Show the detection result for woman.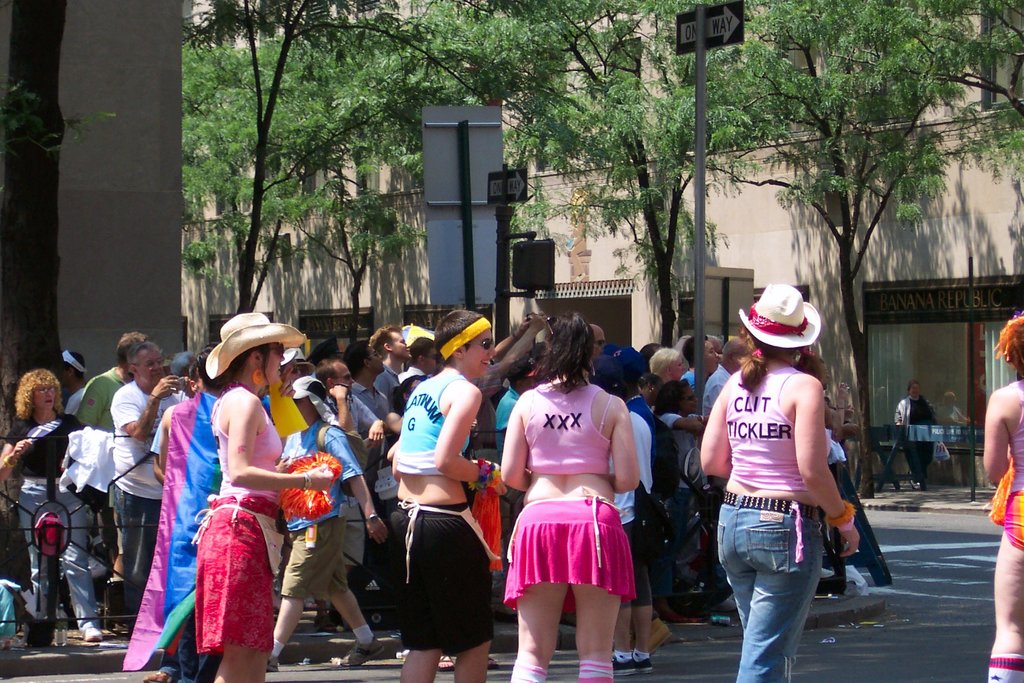
rect(193, 313, 335, 682).
